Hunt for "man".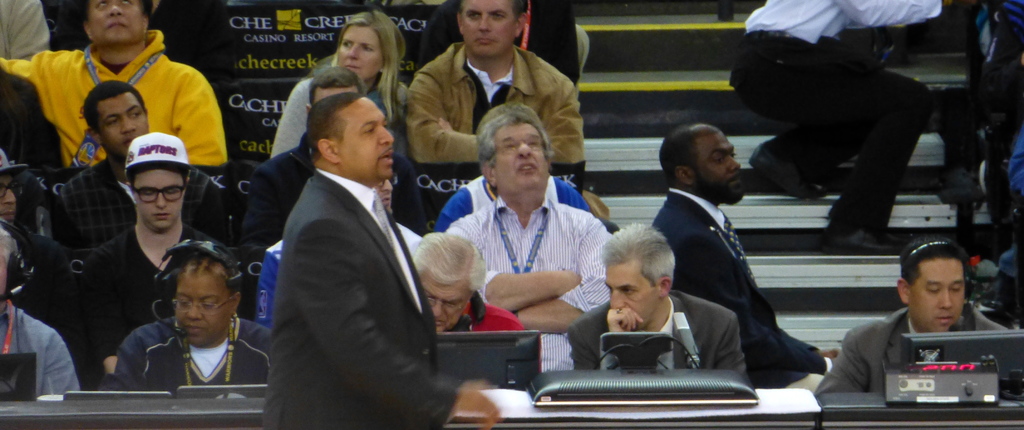
Hunted down at <box>399,225,527,340</box>.
